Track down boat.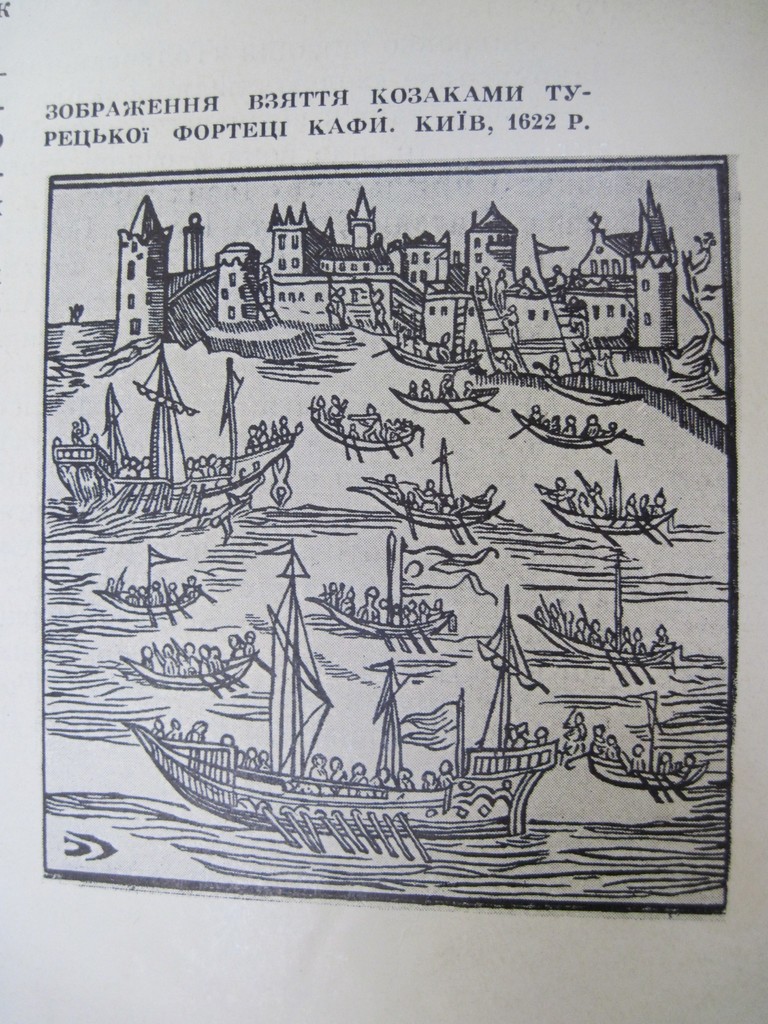
Tracked to locate(529, 357, 642, 412).
